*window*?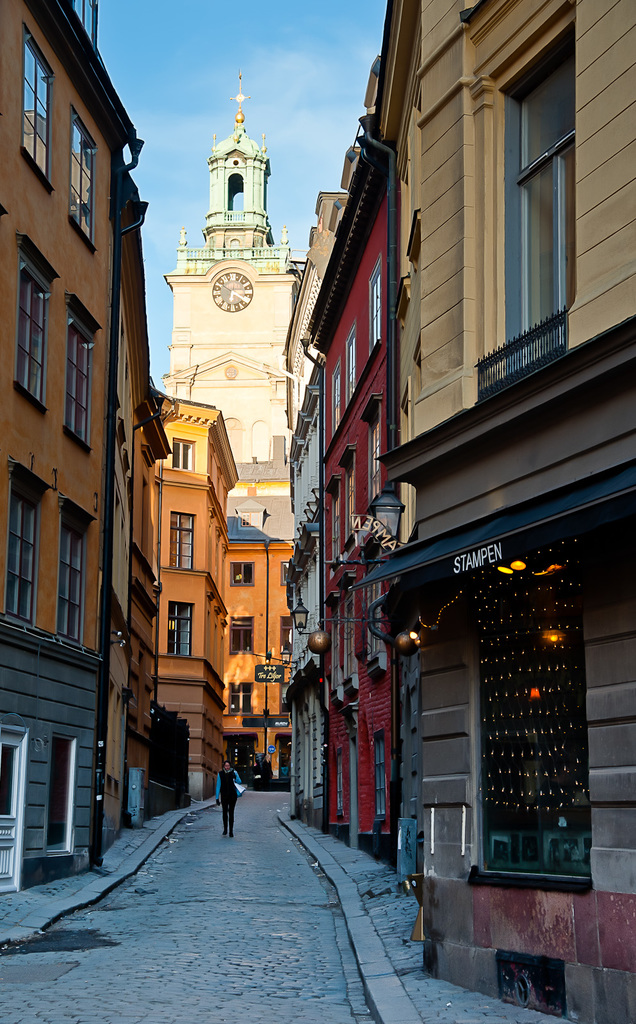
[494, 26, 573, 363]
